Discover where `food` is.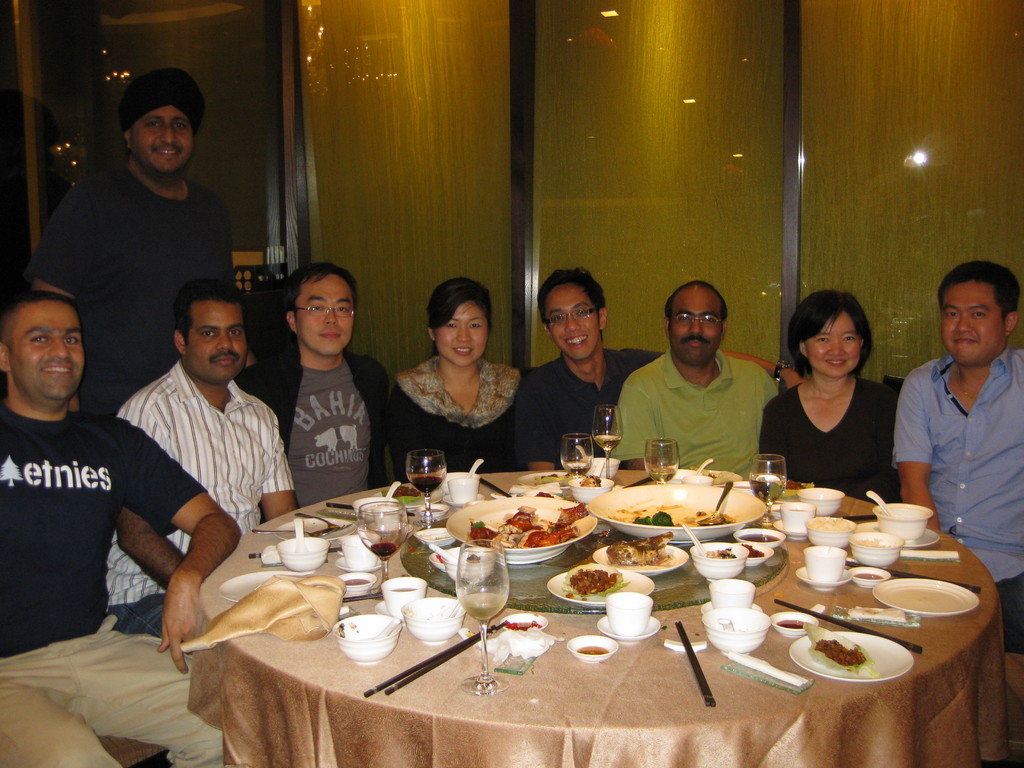
Discovered at pyautogui.locateOnScreen(816, 637, 867, 668).
